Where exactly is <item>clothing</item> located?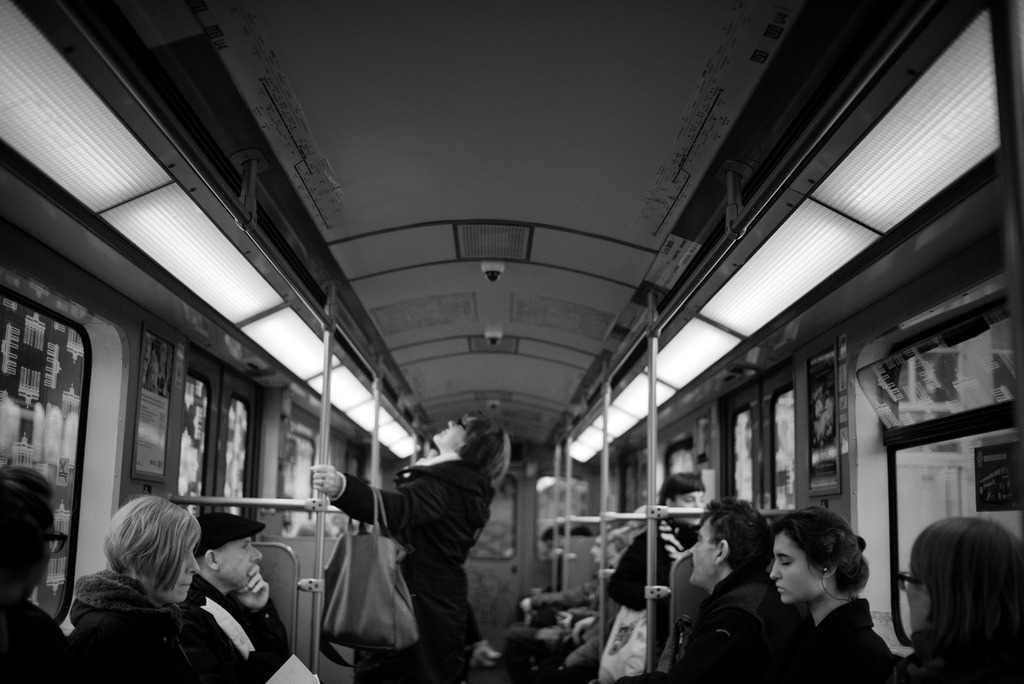
Its bounding box is [778, 599, 889, 683].
